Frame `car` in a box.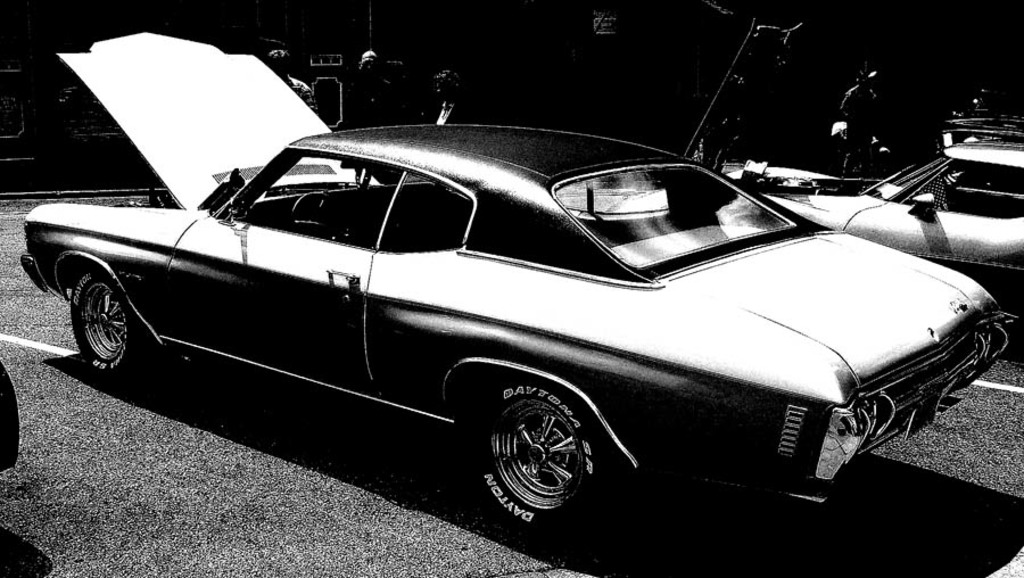
(600,137,1023,368).
